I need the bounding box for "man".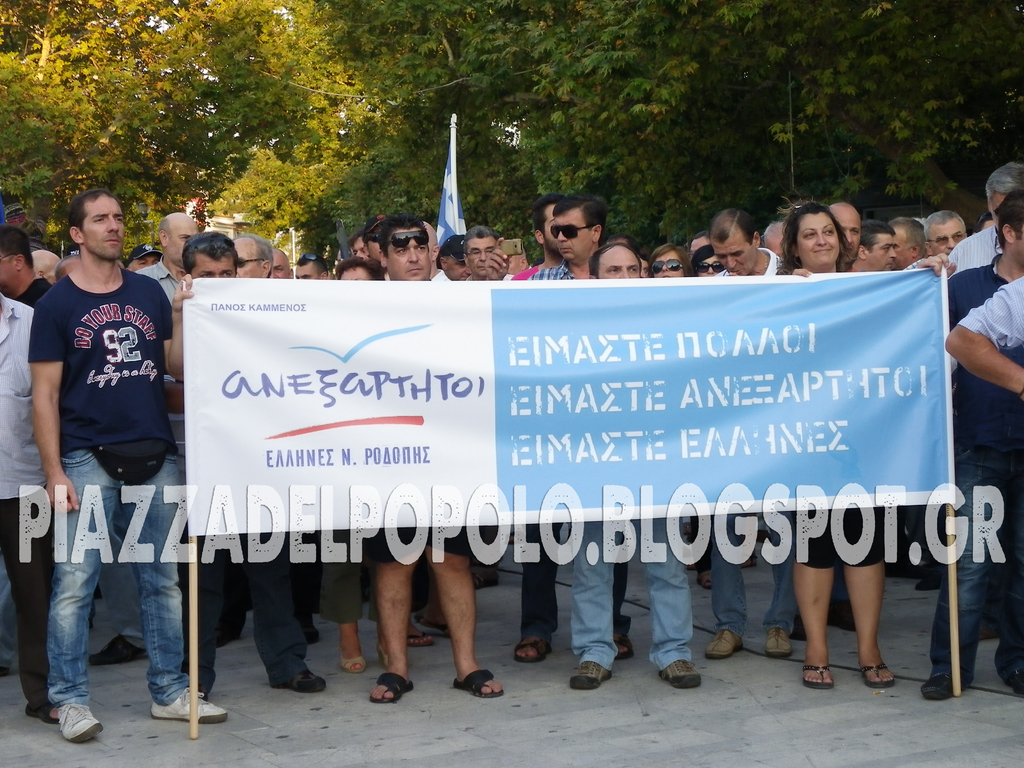
Here it is: Rect(458, 220, 518, 287).
